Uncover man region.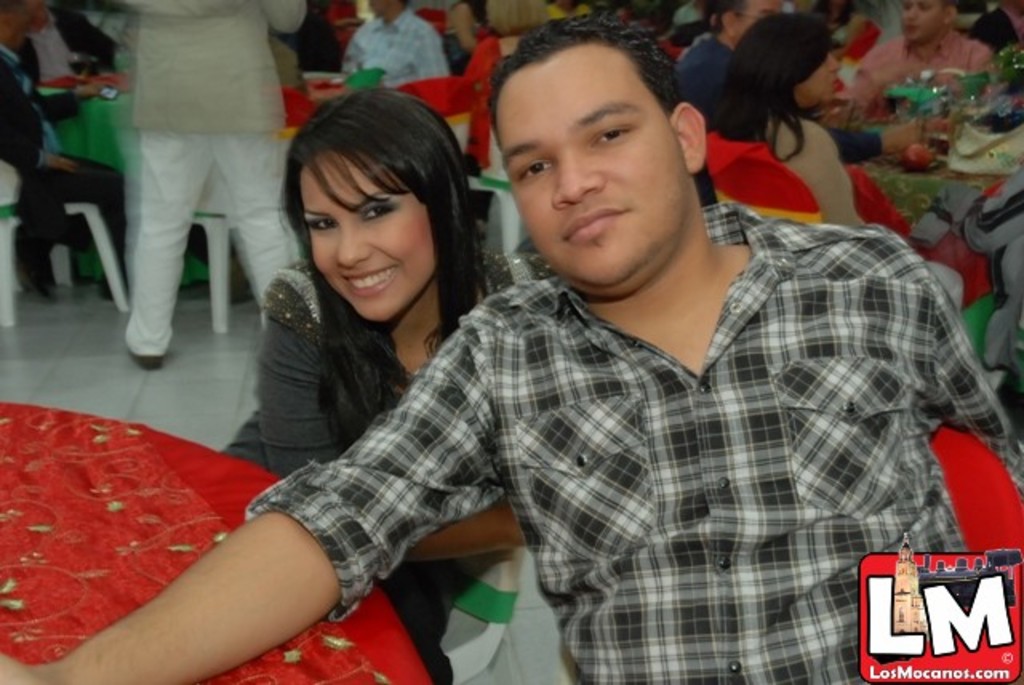
Uncovered: bbox=[123, 0, 302, 363].
